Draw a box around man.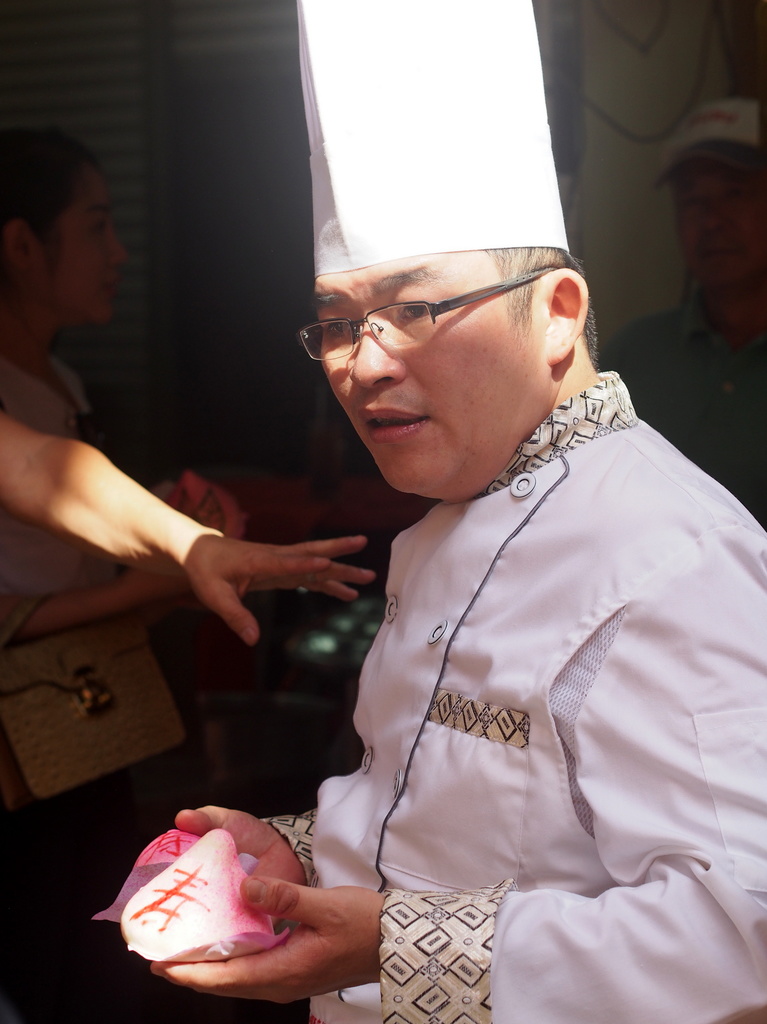
(x1=238, y1=75, x2=757, y2=1008).
